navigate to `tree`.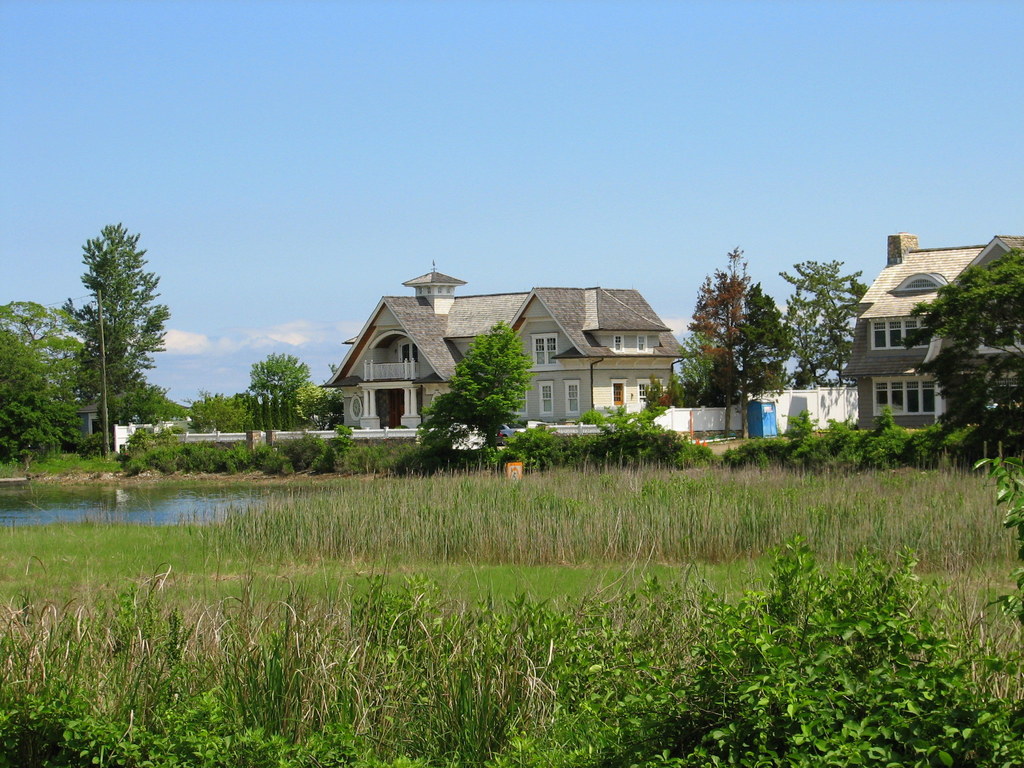
Navigation target: box=[0, 297, 82, 399].
